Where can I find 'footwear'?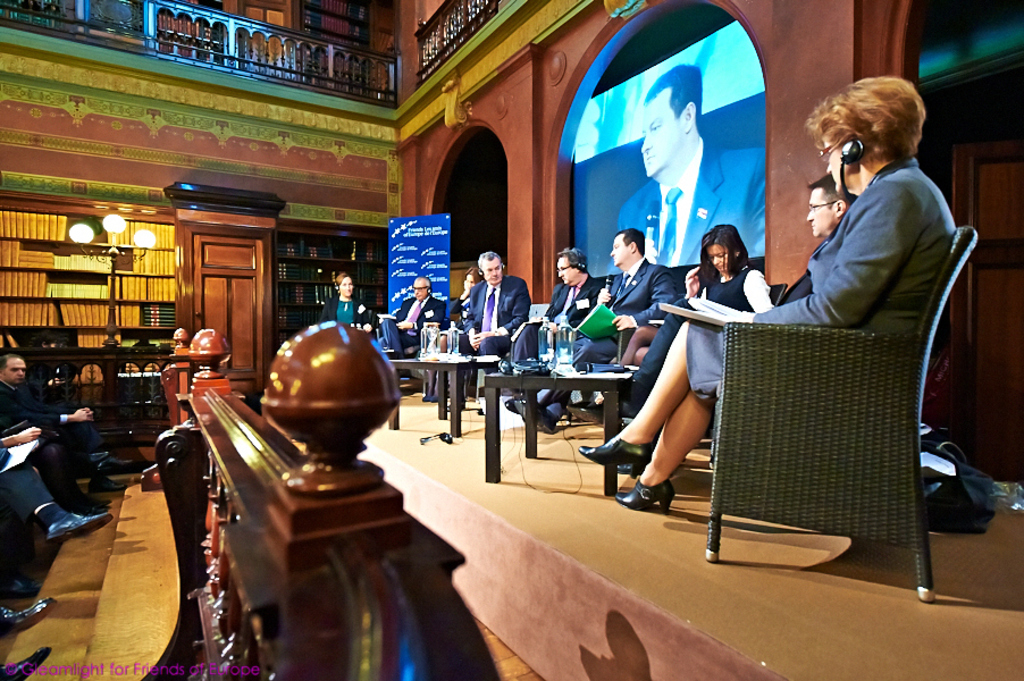
You can find it at crop(509, 402, 517, 406).
